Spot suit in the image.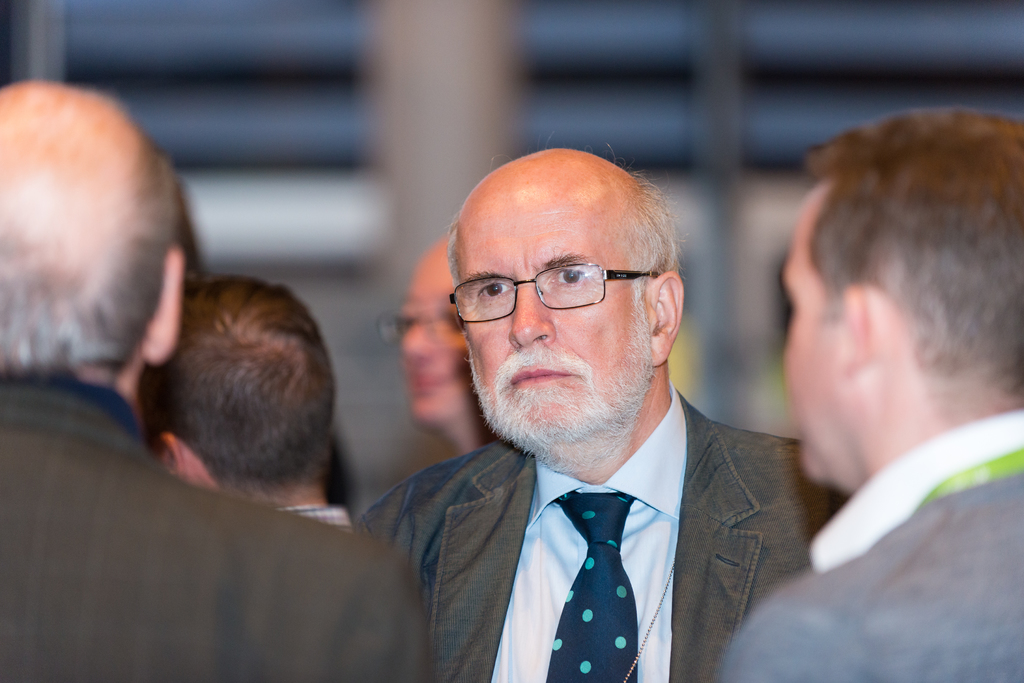
suit found at BBox(354, 339, 827, 677).
